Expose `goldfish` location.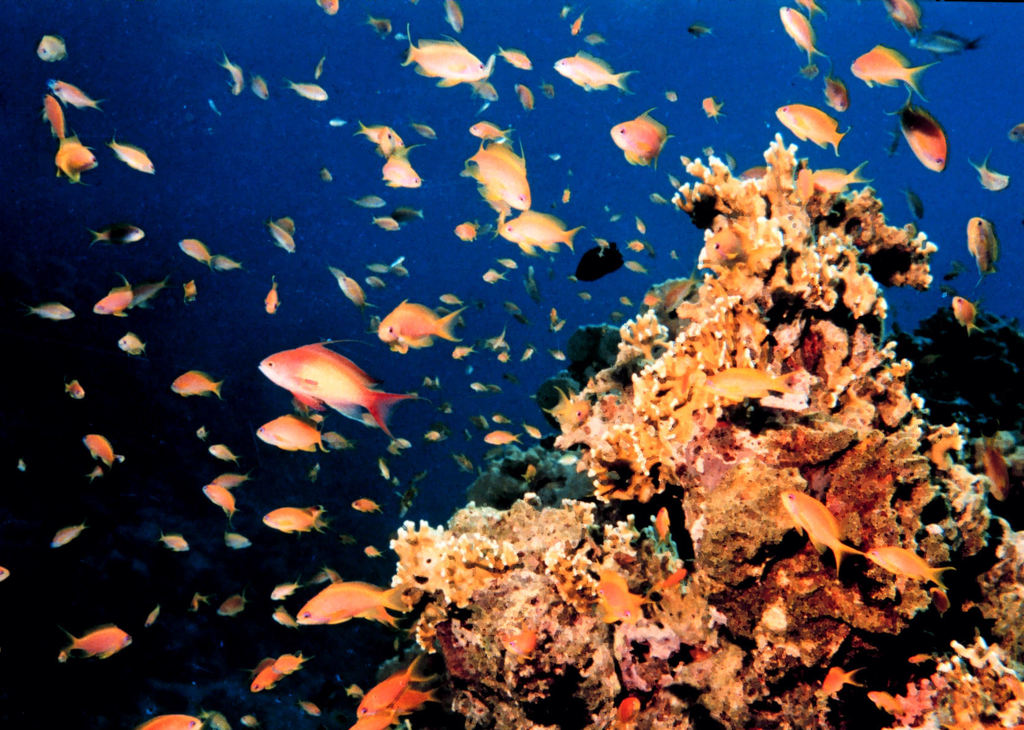
Exposed at l=365, t=544, r=379, b=558.
